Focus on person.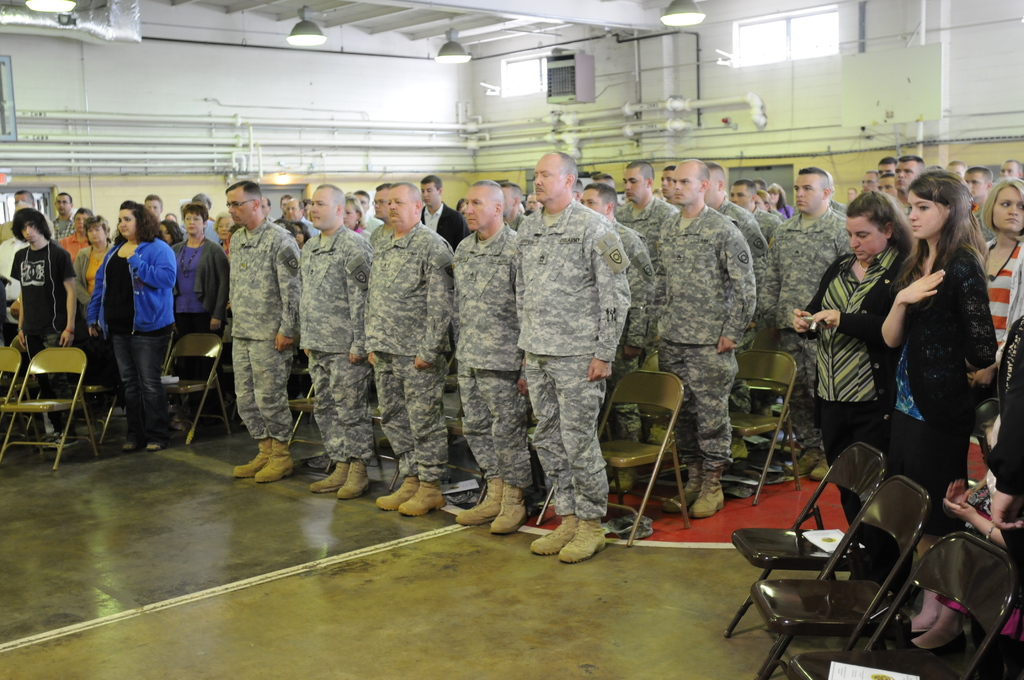
Focused at {"x1": 72, "y1": 217, "x2": 126, "y2": 416}.
